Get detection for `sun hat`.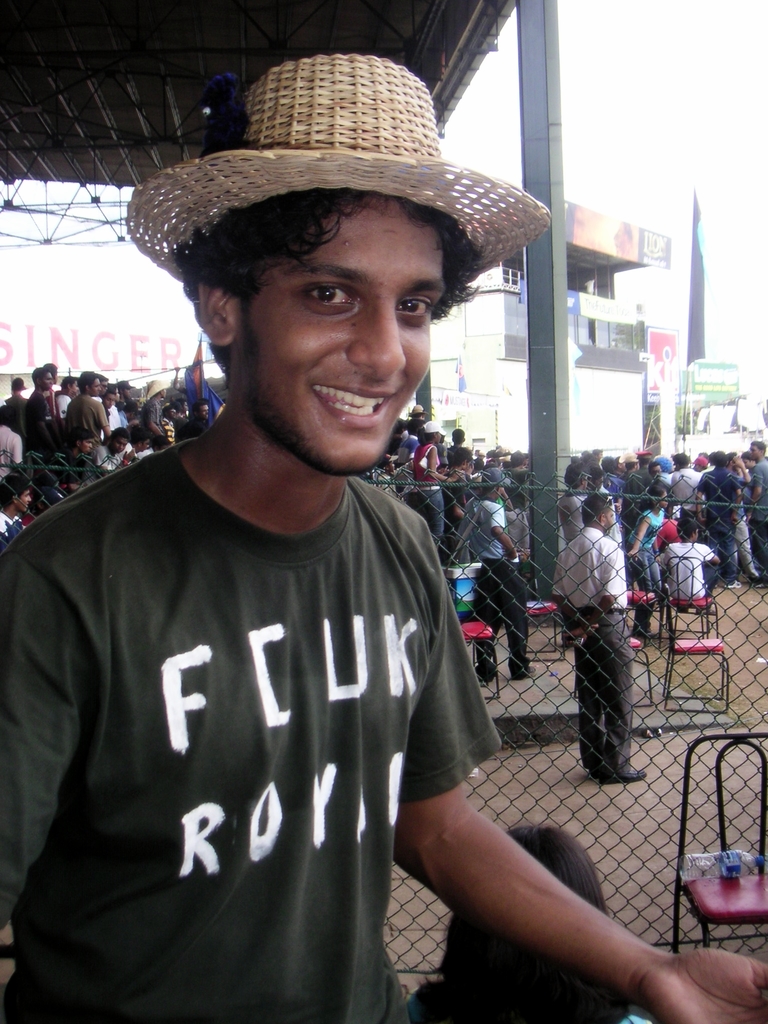
Detection: 9,375,33,392.
